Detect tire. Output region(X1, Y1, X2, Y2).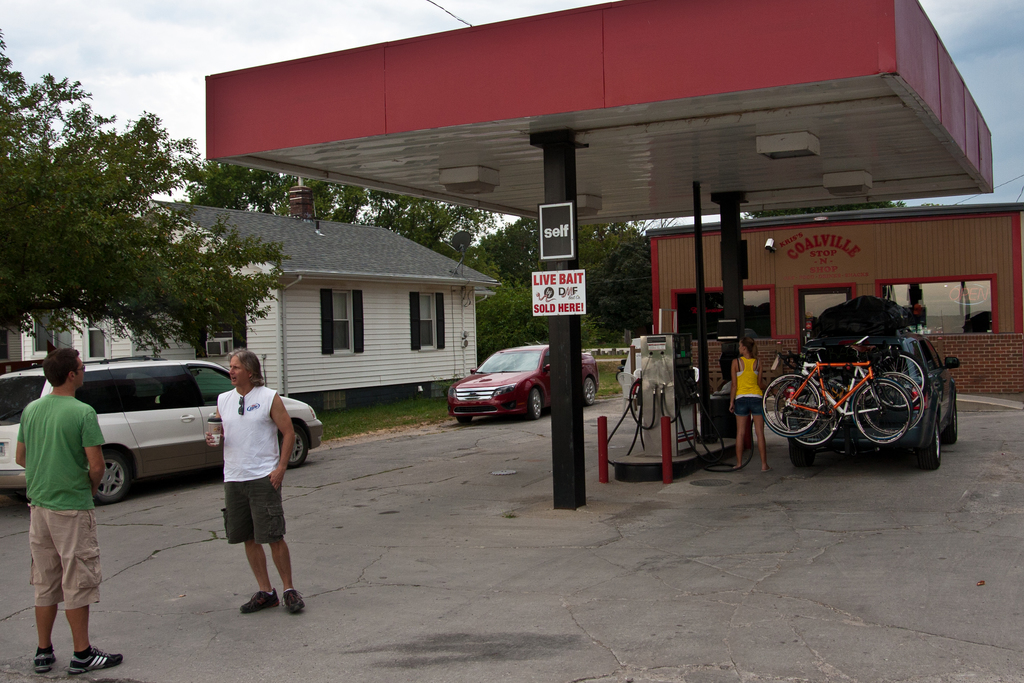
region(916, 420, 941, 468).
